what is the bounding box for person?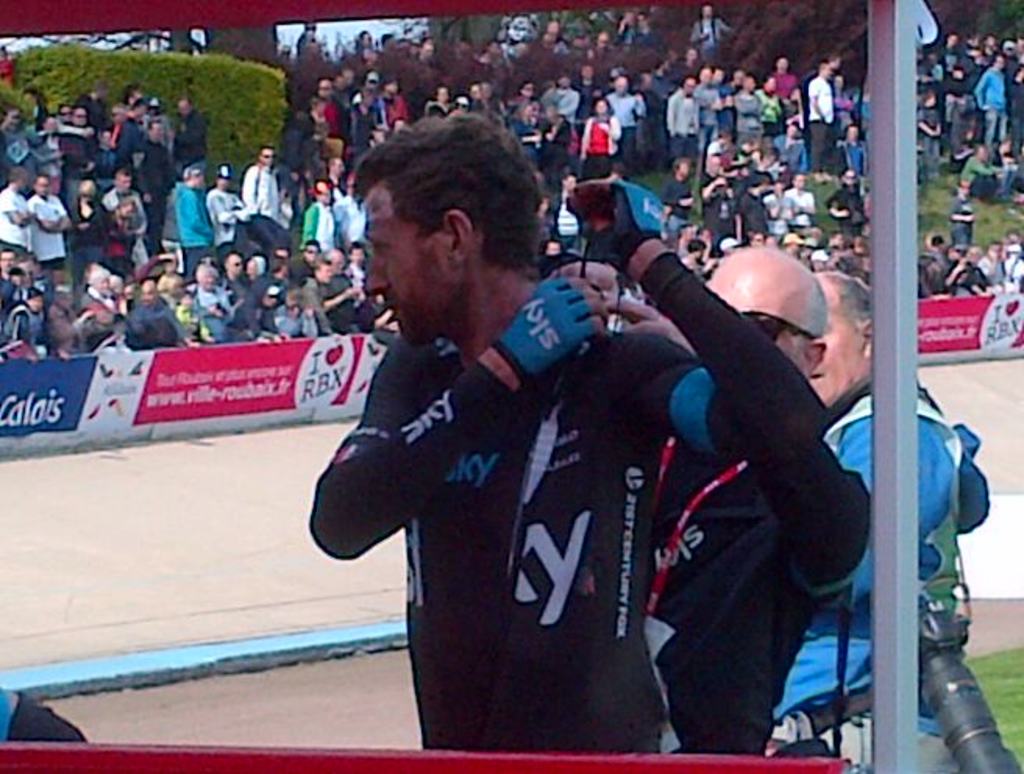
l=297, t=103, r=843, b=744.
